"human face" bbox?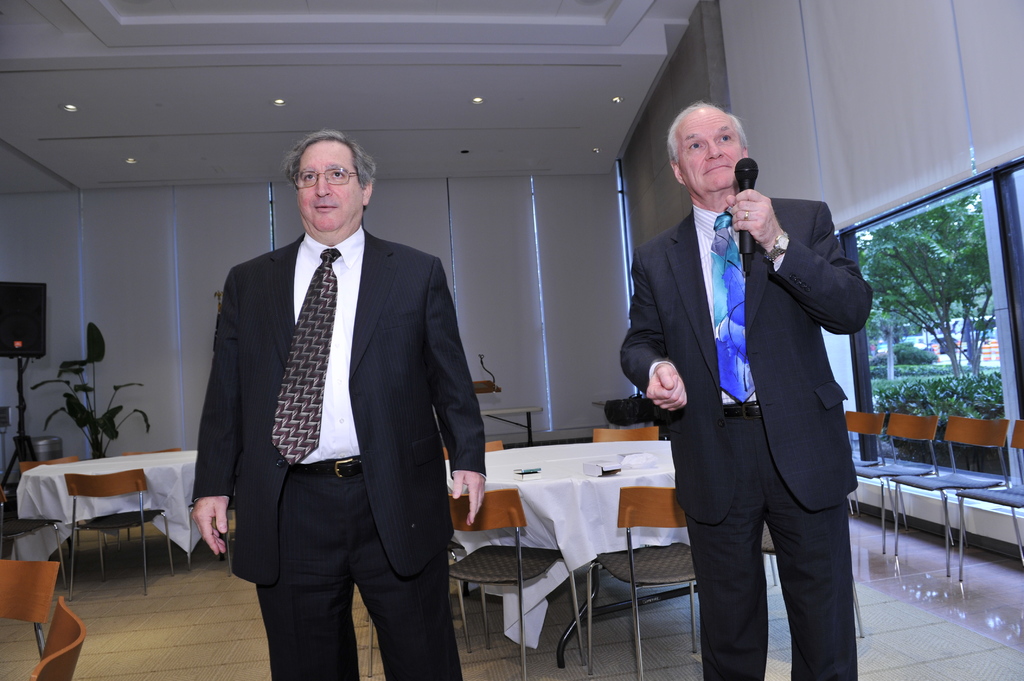
(682,109,746,195)
